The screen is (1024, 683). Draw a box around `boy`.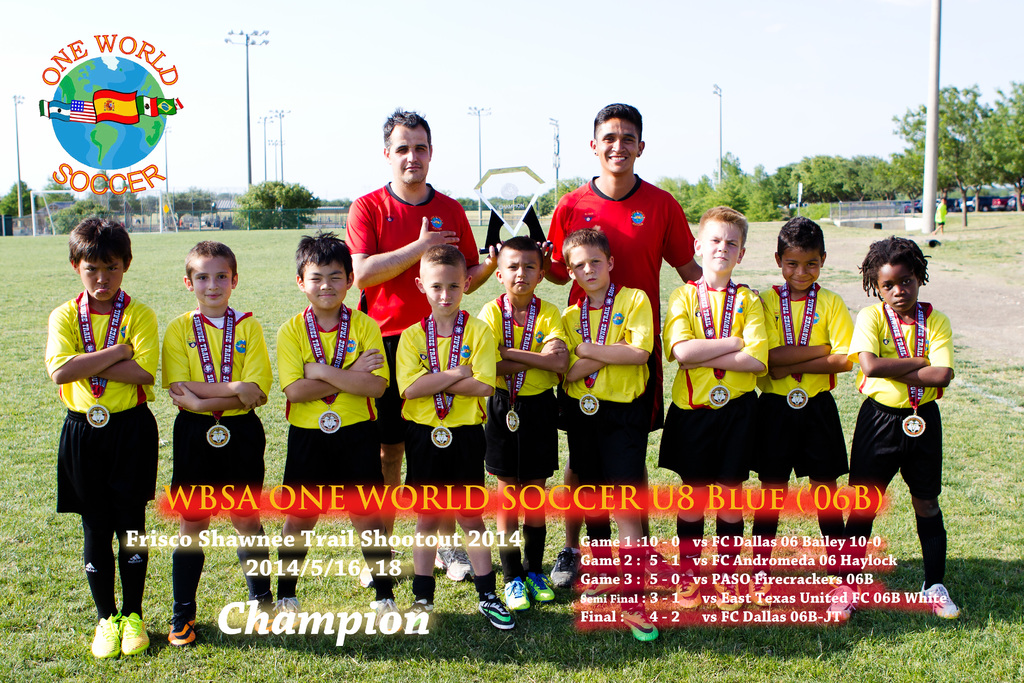
[left=660, top=204, right=786, bottom=610].
